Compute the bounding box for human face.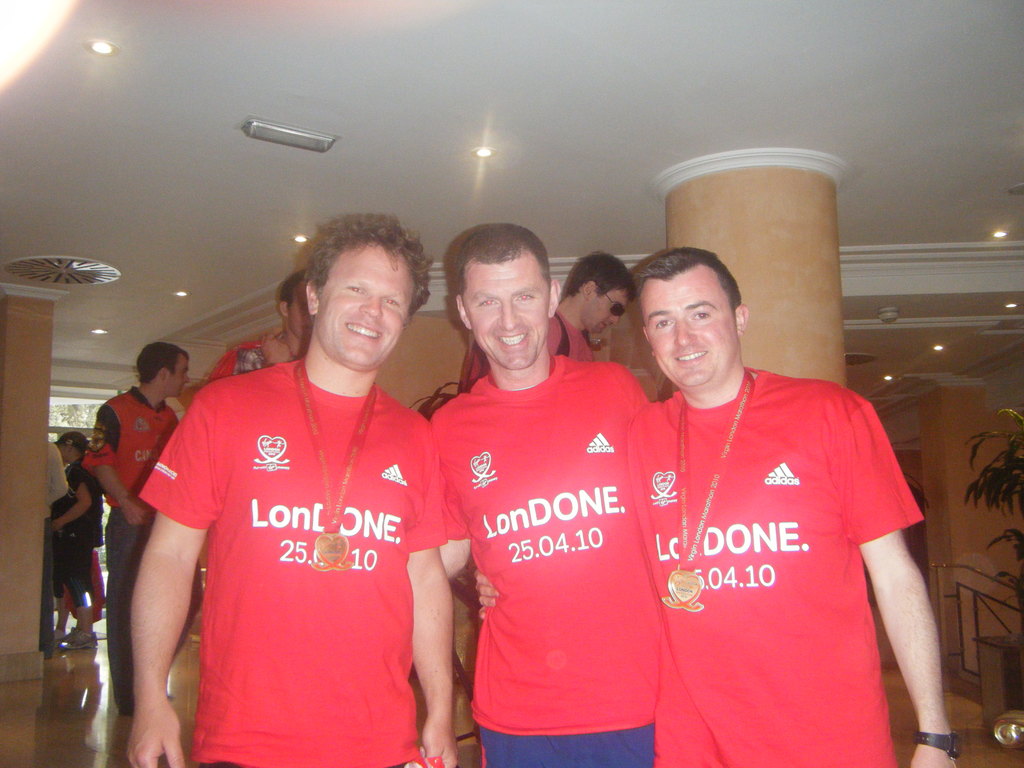
pyautogui.locateOnScreen(462, 252, 548, 378).
